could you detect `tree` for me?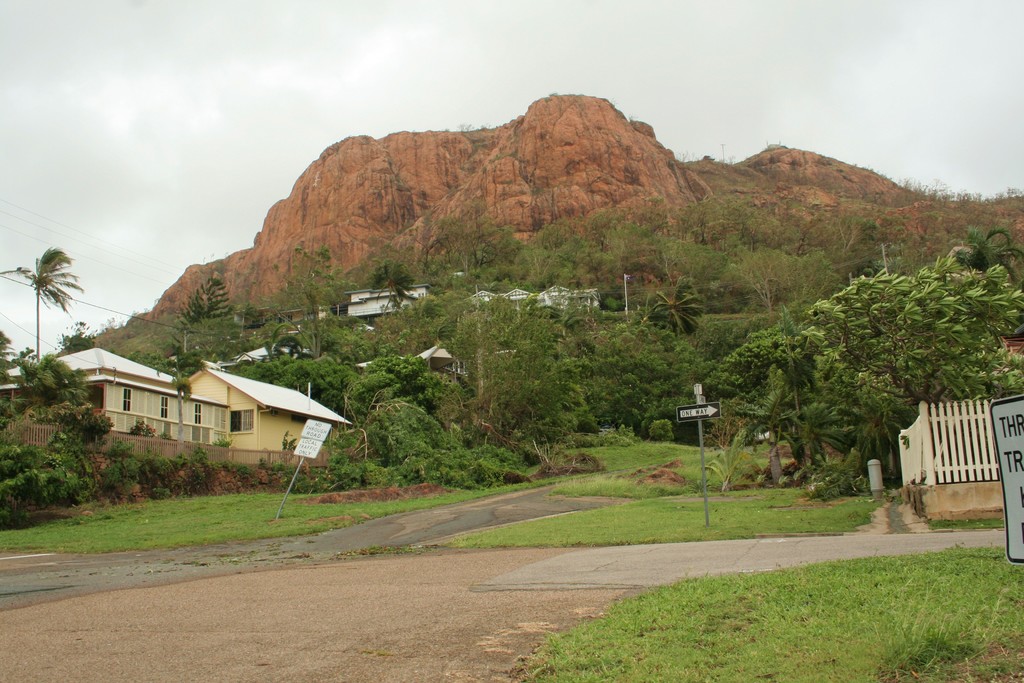
Detection result: BBox(444, 293, 518, 409).
